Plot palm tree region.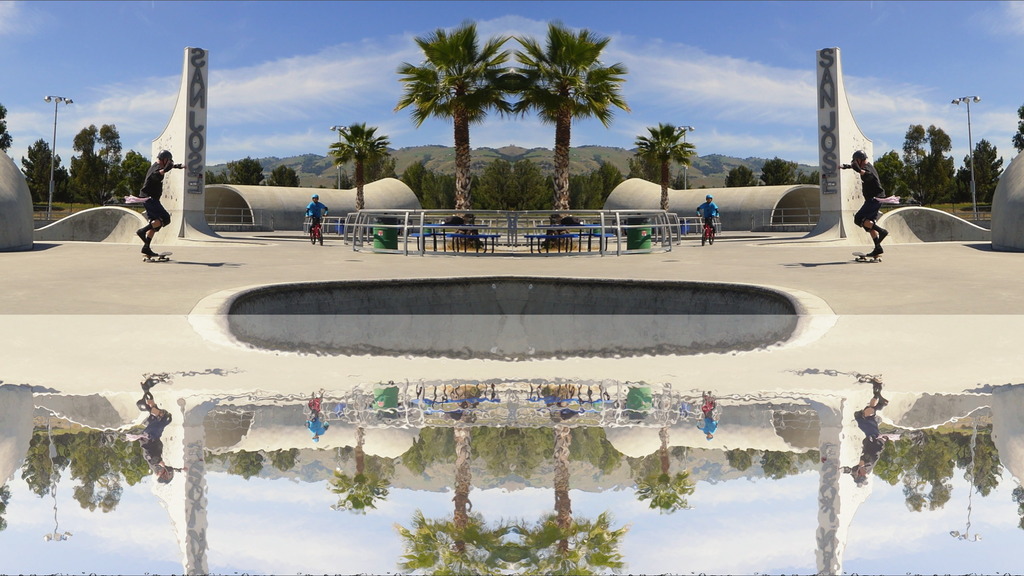
Plotted at 391,13,521,225.
